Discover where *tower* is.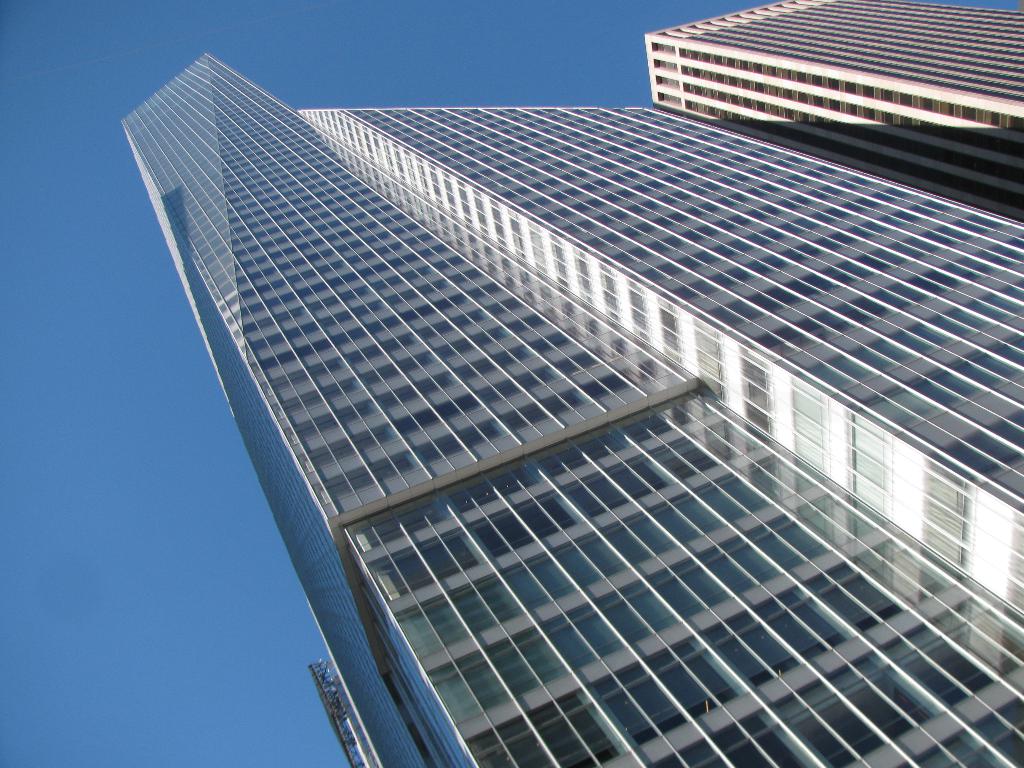
Discovered at {"x1": 116, "y1": 47, "x2": 1023, "y2": 767}.
